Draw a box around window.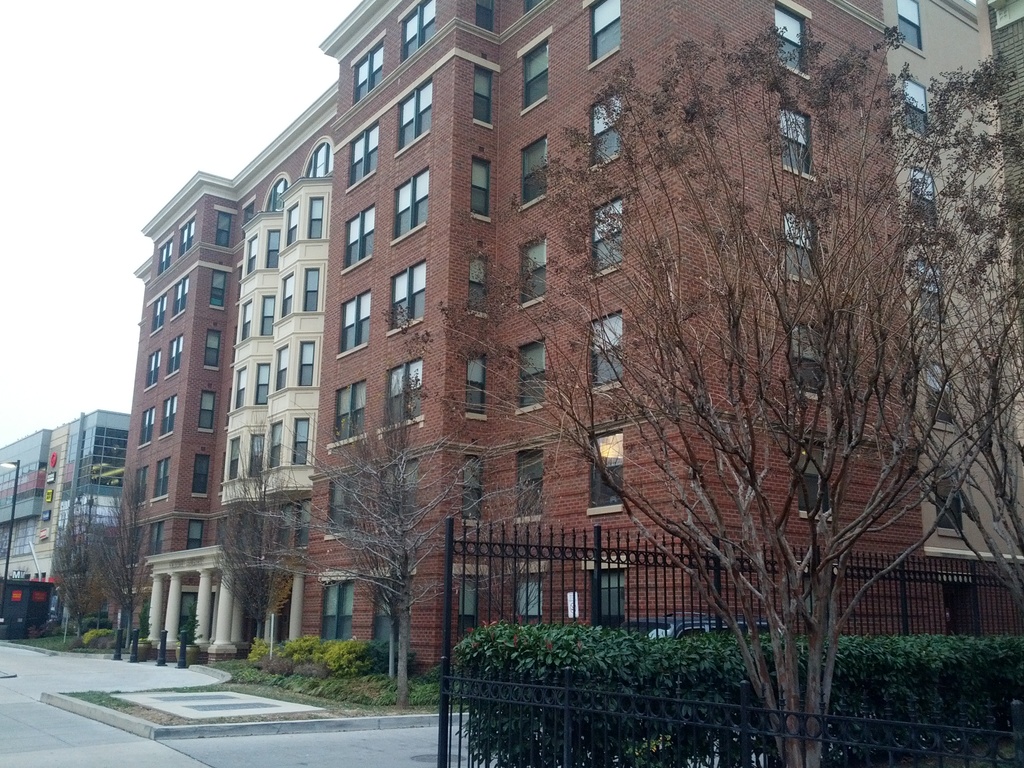
<box>305,268,317,312</box>.
